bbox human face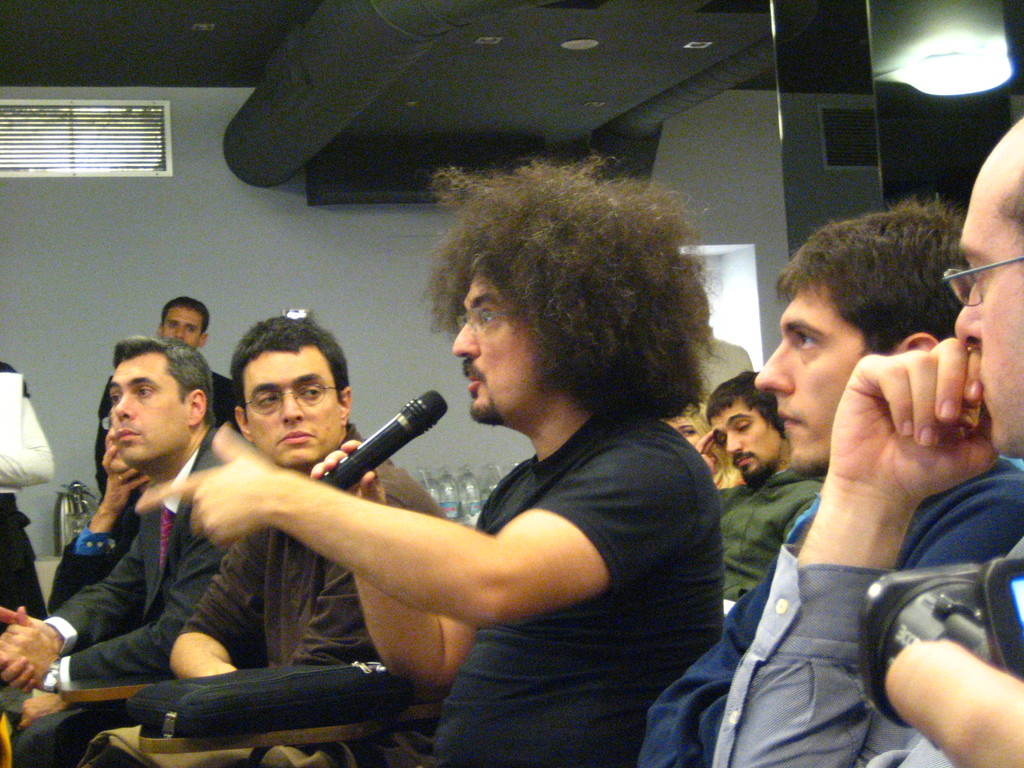
(x1=751, y1=280, x2=867, y2=479)
